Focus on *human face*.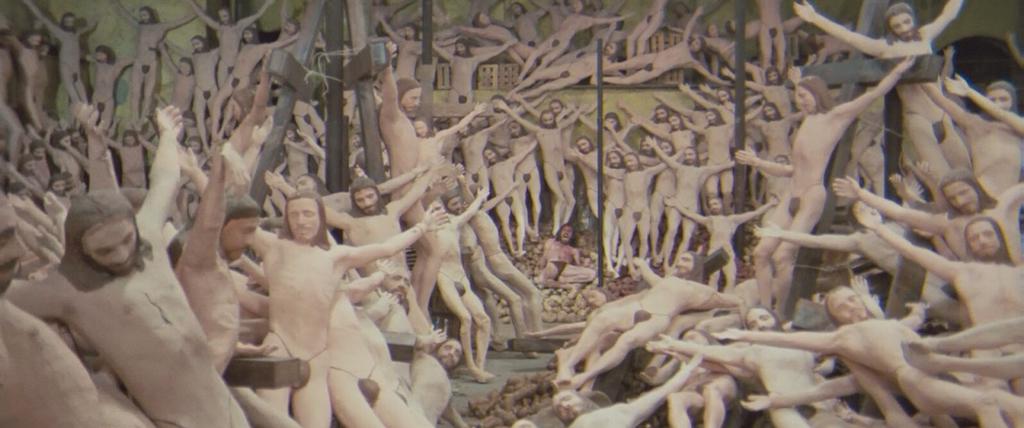
Focused at l=598, t=110, r=622, b=130.
